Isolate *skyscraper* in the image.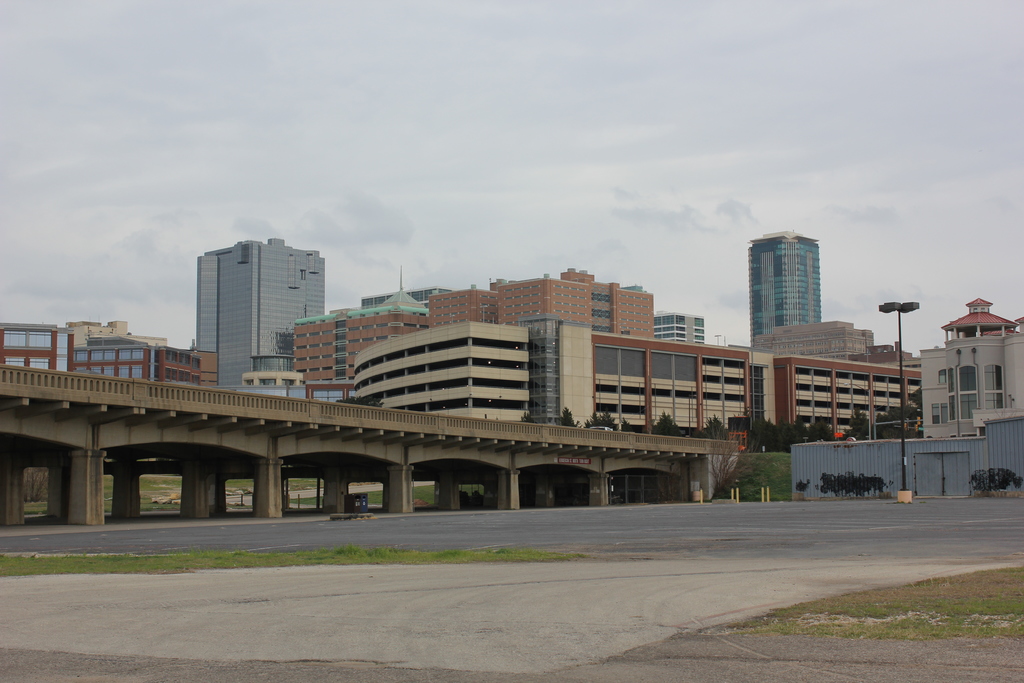
Isolated region: left=197, top=234, right=328, bottom=391.
